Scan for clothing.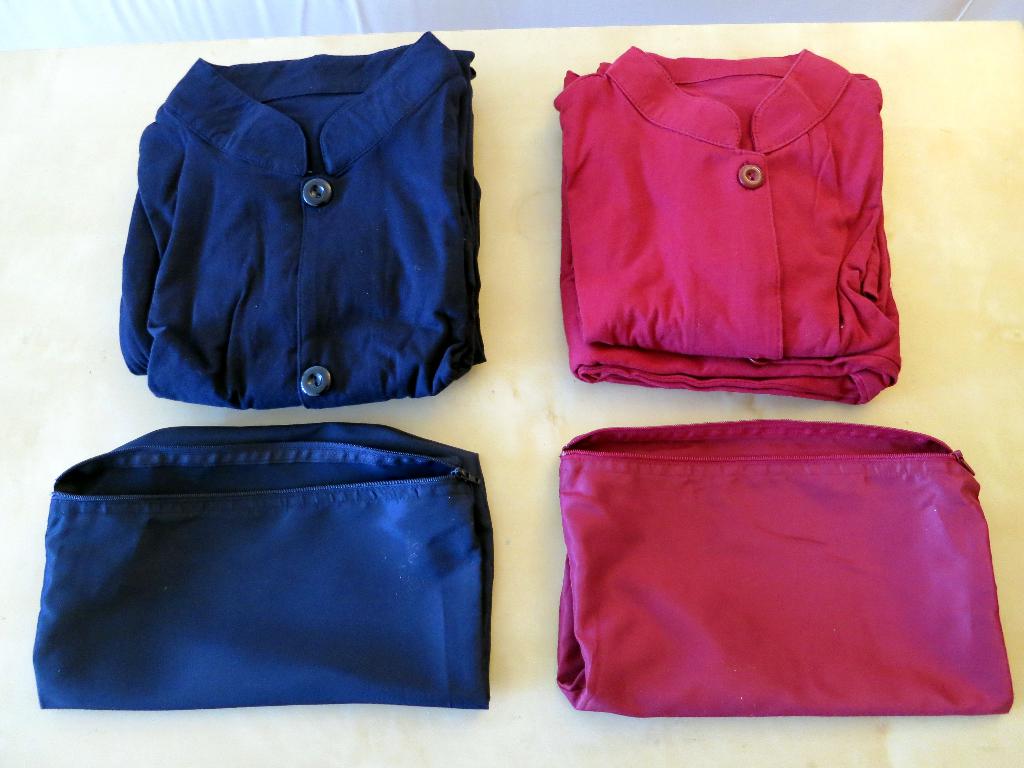
Scan result: x1=550 y1=39 x2=913 y2=426.
